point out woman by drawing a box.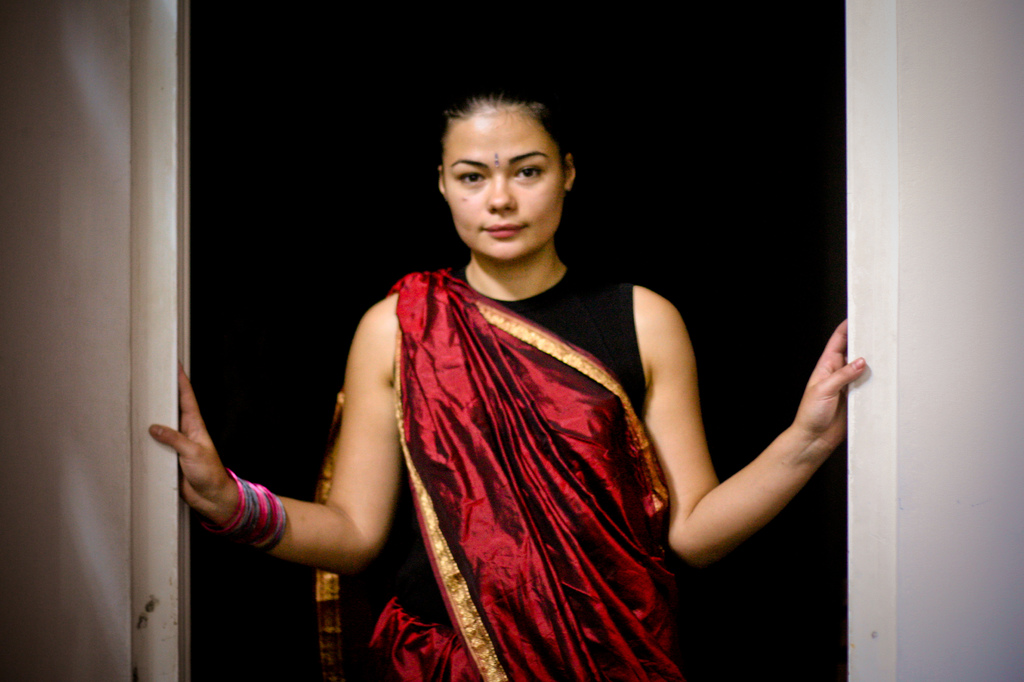
149 66 865 681.
